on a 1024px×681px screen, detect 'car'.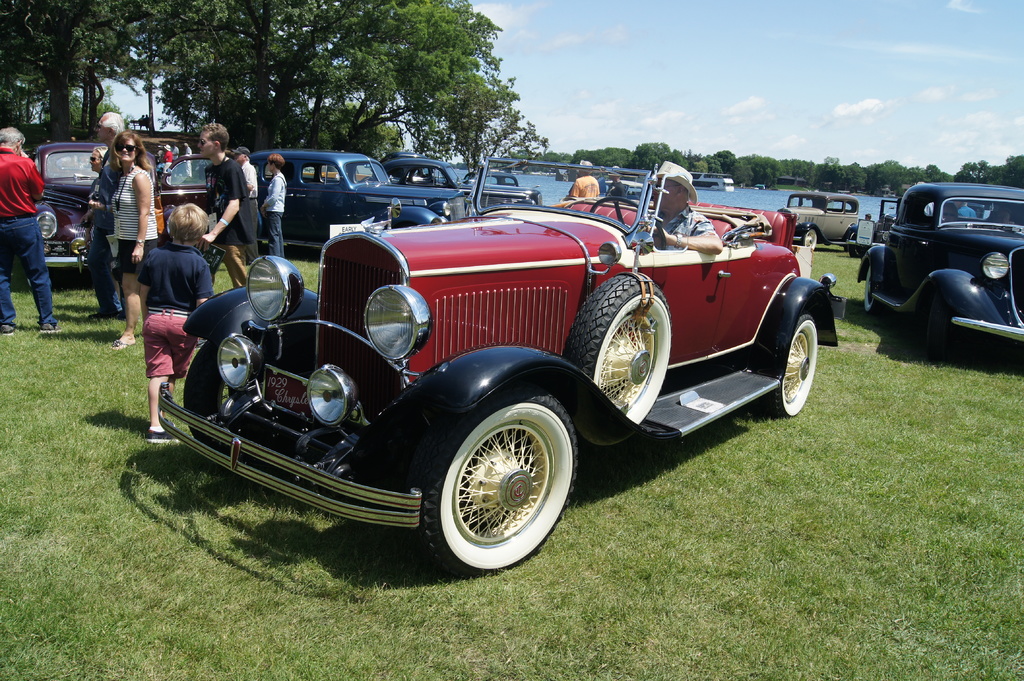
383,155,540,206.
